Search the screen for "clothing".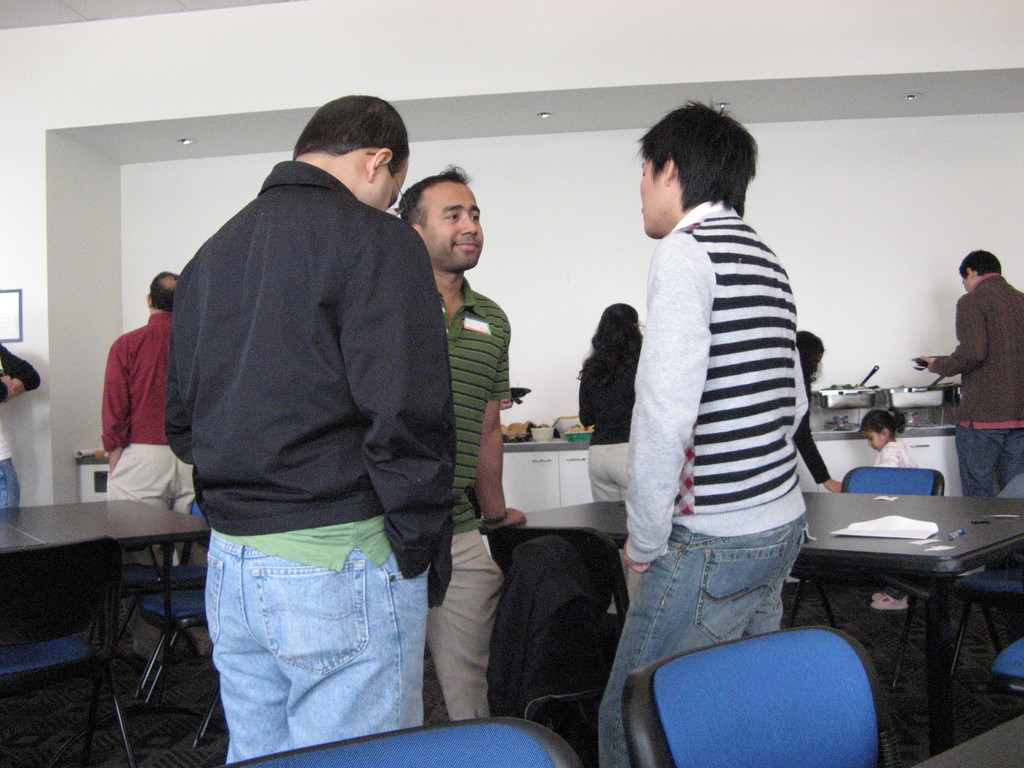
Found at x1=932 y1=273 x2=1022 y2=495.
